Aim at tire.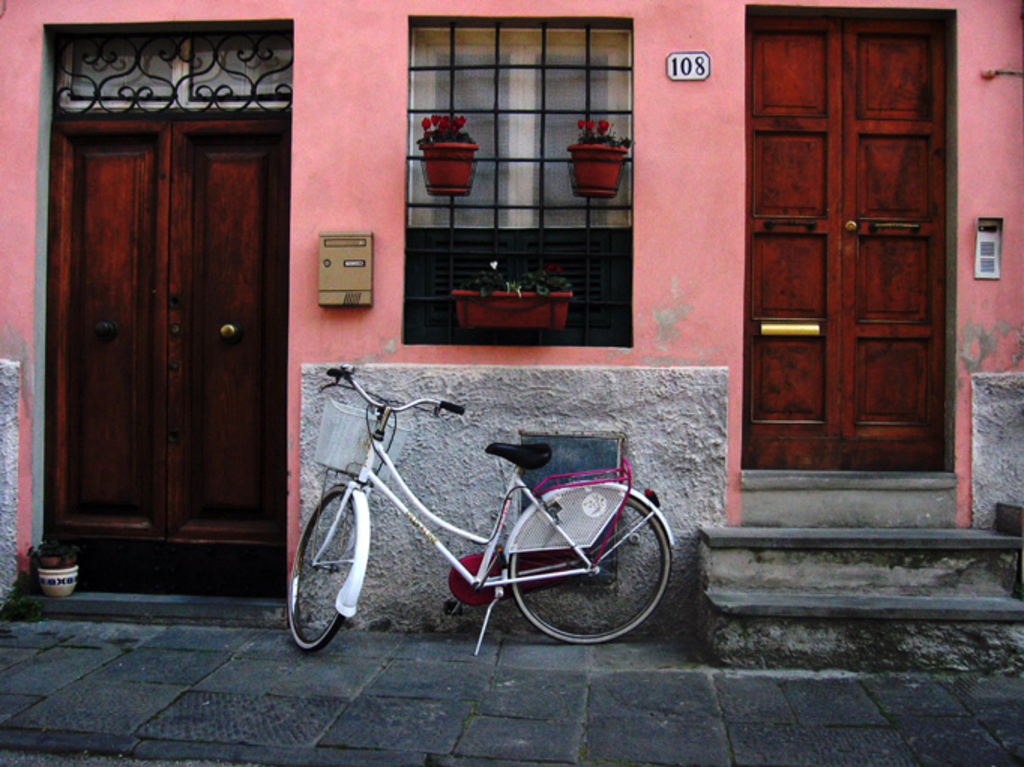
Aimed at detection(285, 482, 342, 650).
